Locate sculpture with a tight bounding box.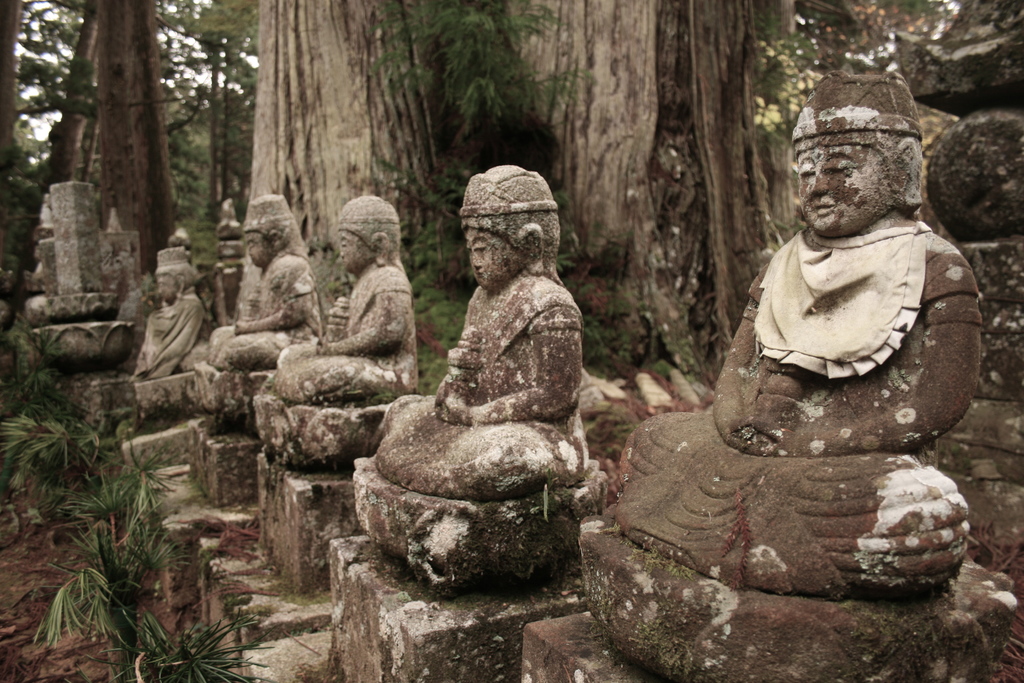
detection(273, 193, 414, 398).
